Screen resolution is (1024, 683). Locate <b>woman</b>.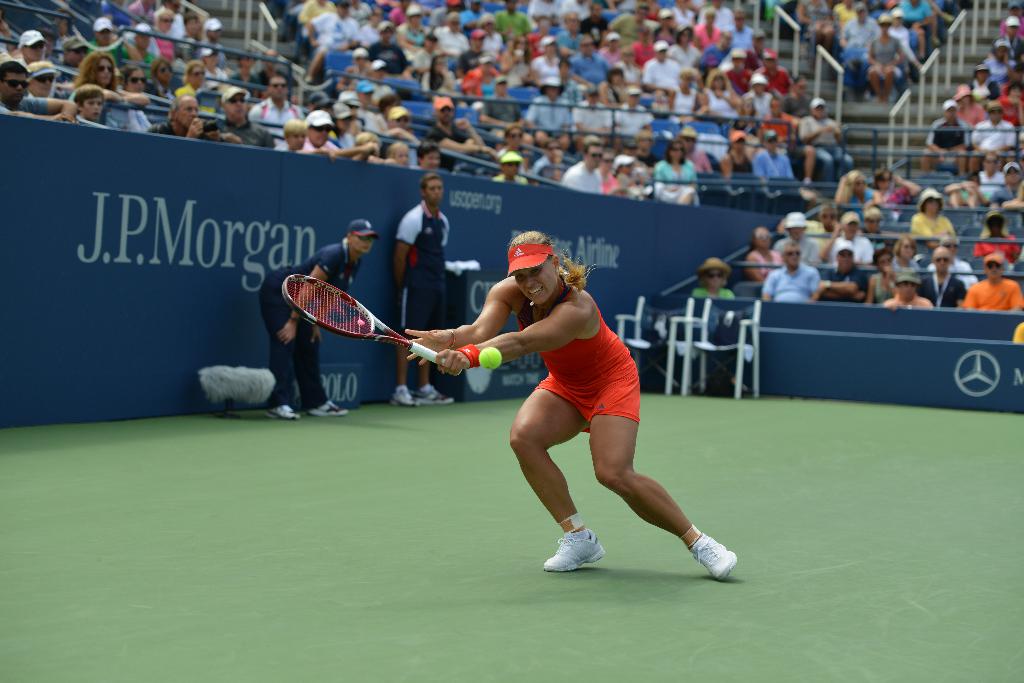
box(465, 54, 499, 93).
